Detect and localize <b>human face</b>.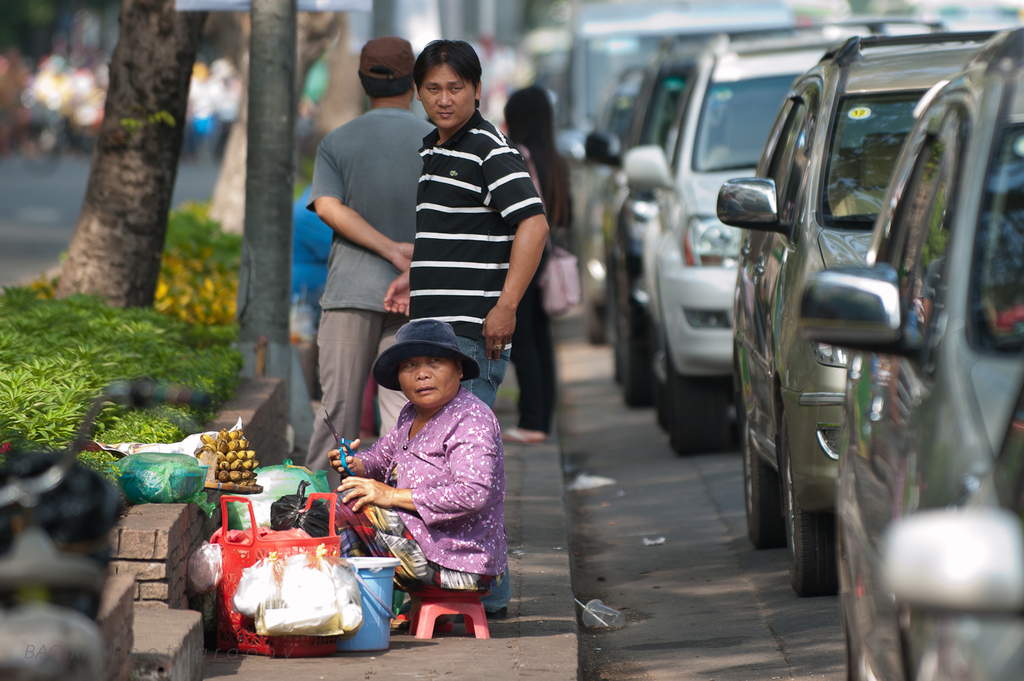
Localized at BBox(422, 64, 470, 124).
